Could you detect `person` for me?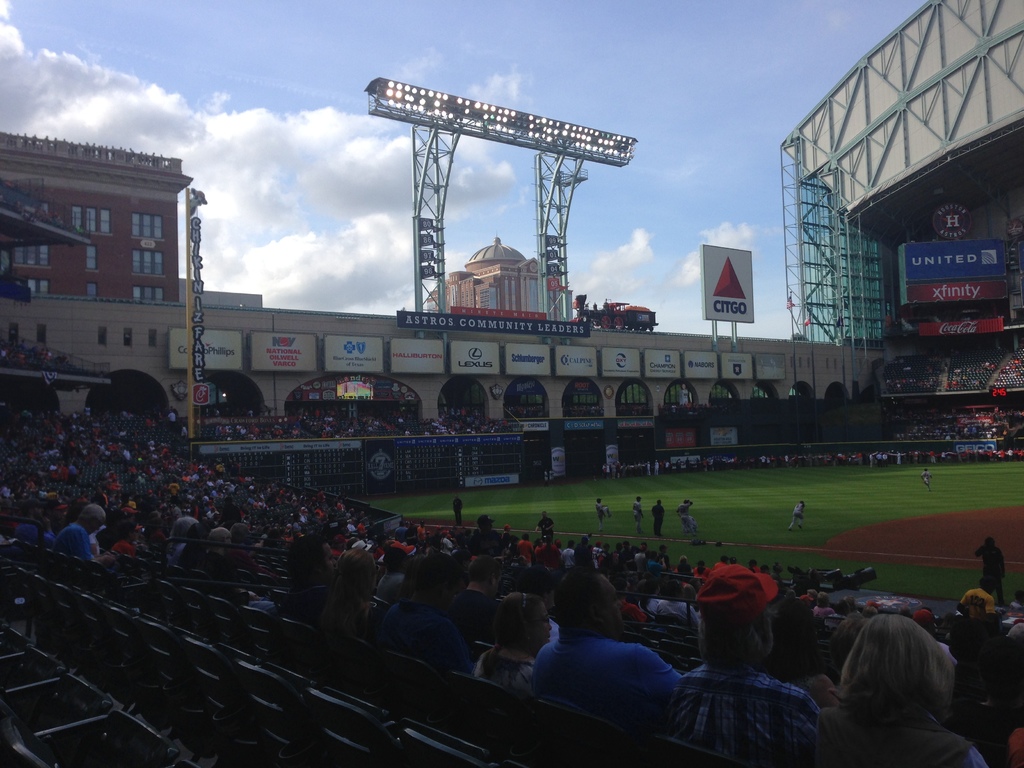
Detection result: <bbox>914, 608, 956, 666</bbox>.
